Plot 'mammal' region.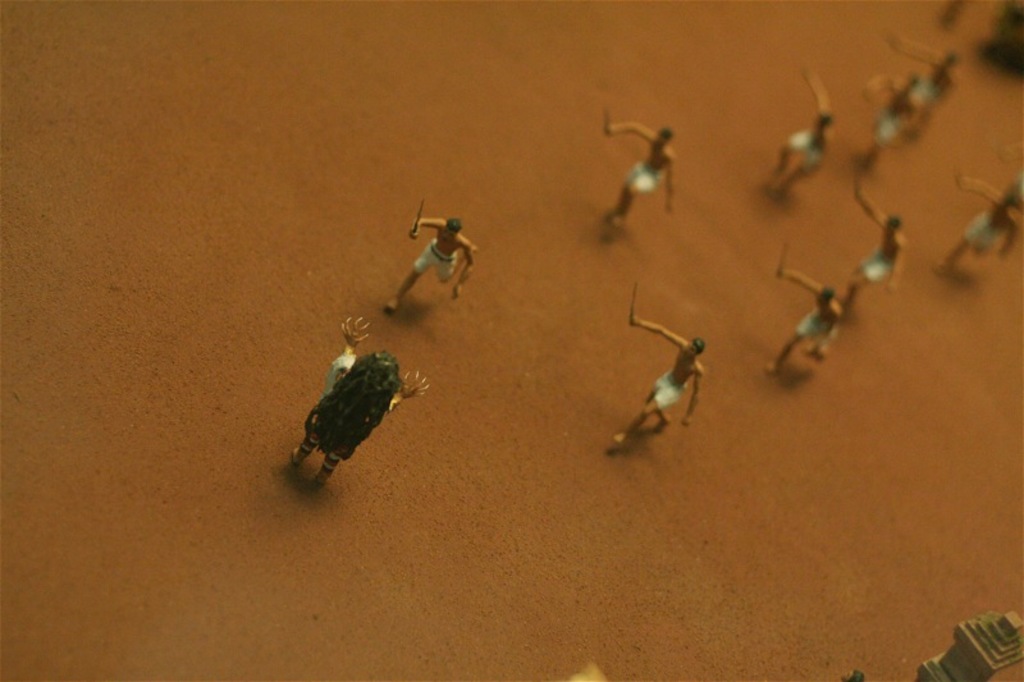
Plotted at 387/201/477/308.
